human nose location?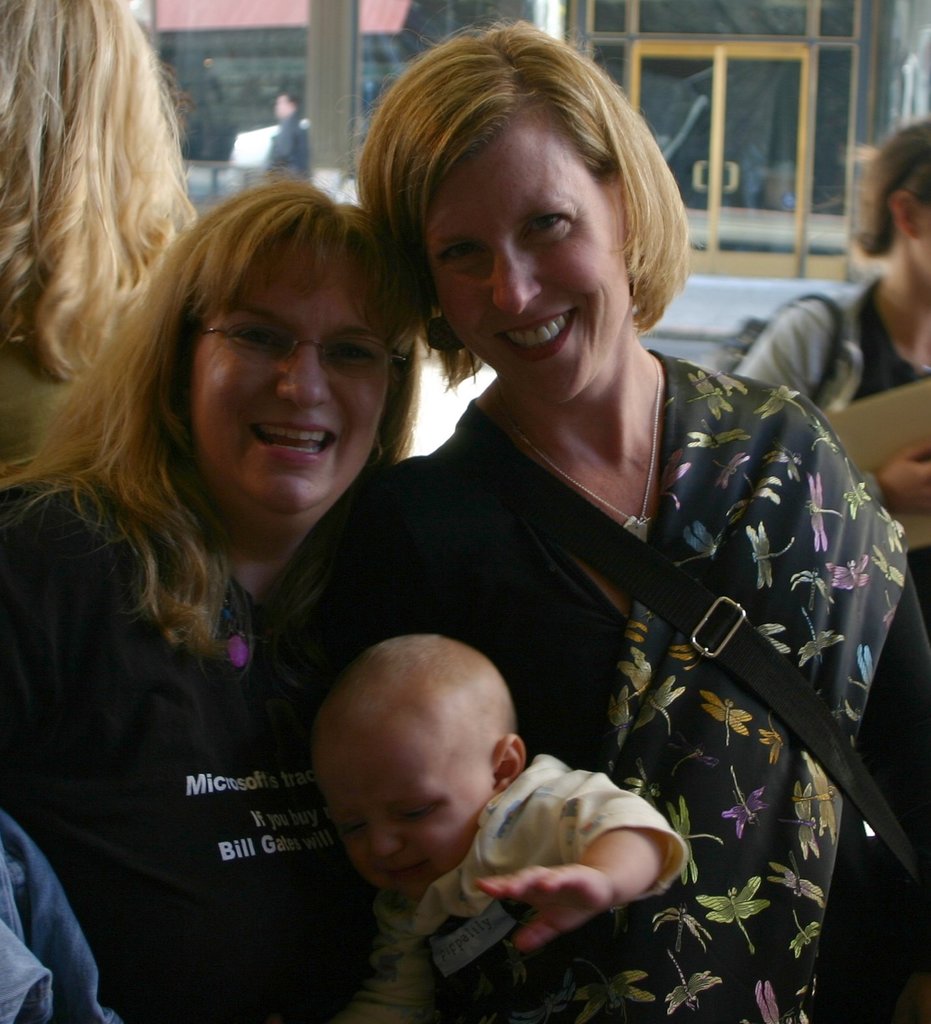
crop(489, 238, 540, 322)
